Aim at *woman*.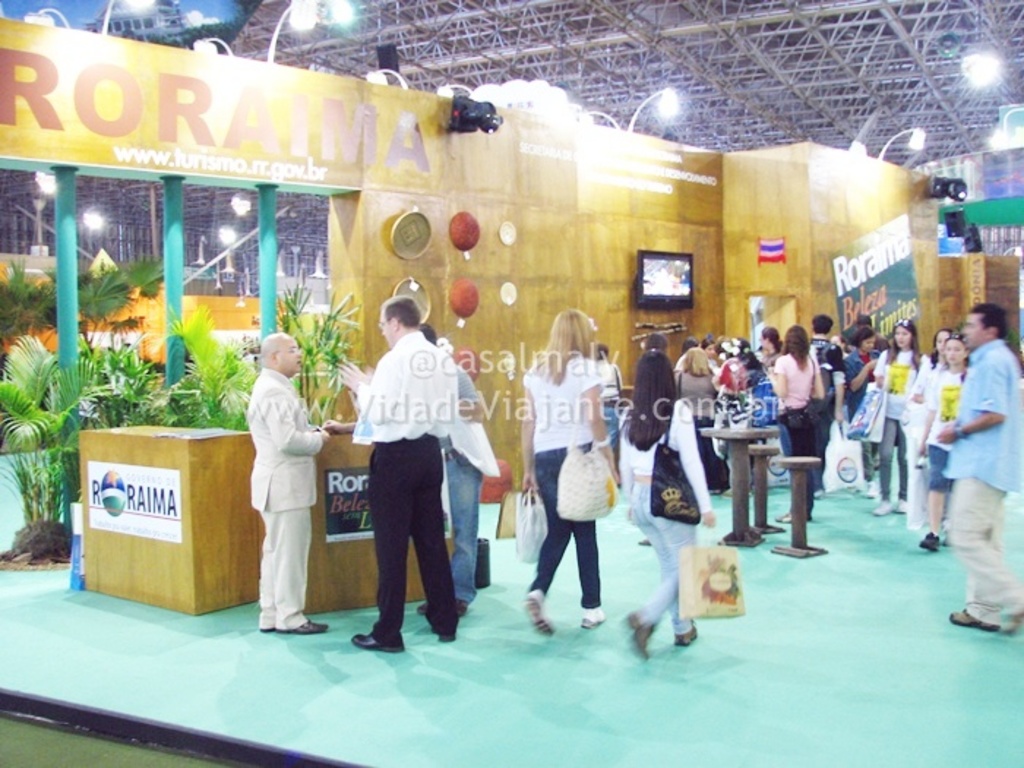
Aimed at [x1=768, y1=322, x2=822, y2=519].
